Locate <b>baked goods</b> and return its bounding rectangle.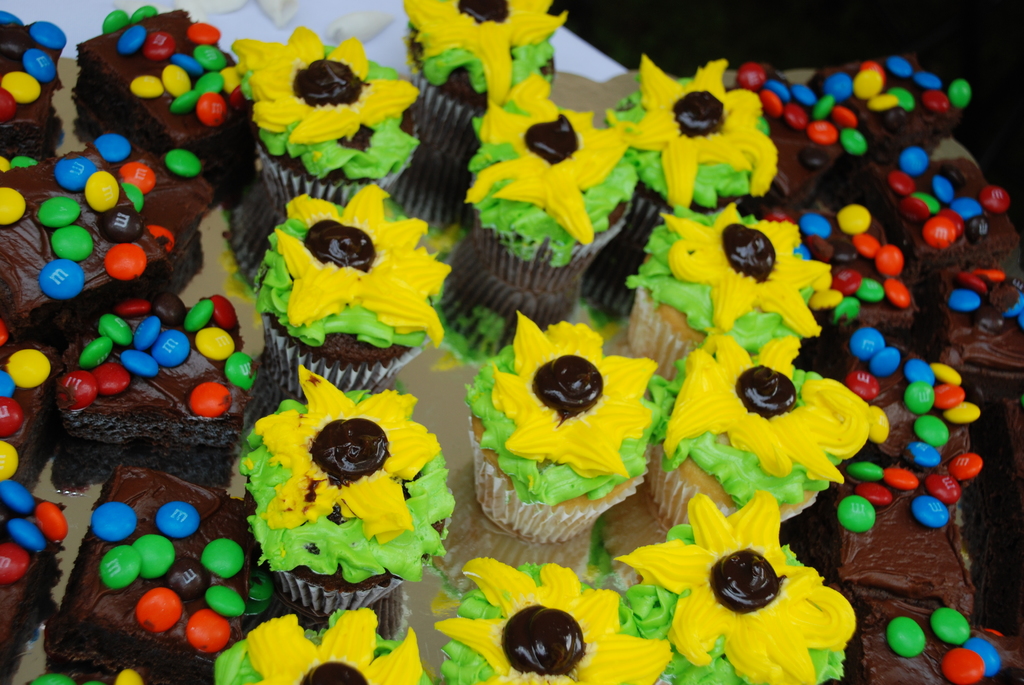
bbox(809, 56, 973, 162).
